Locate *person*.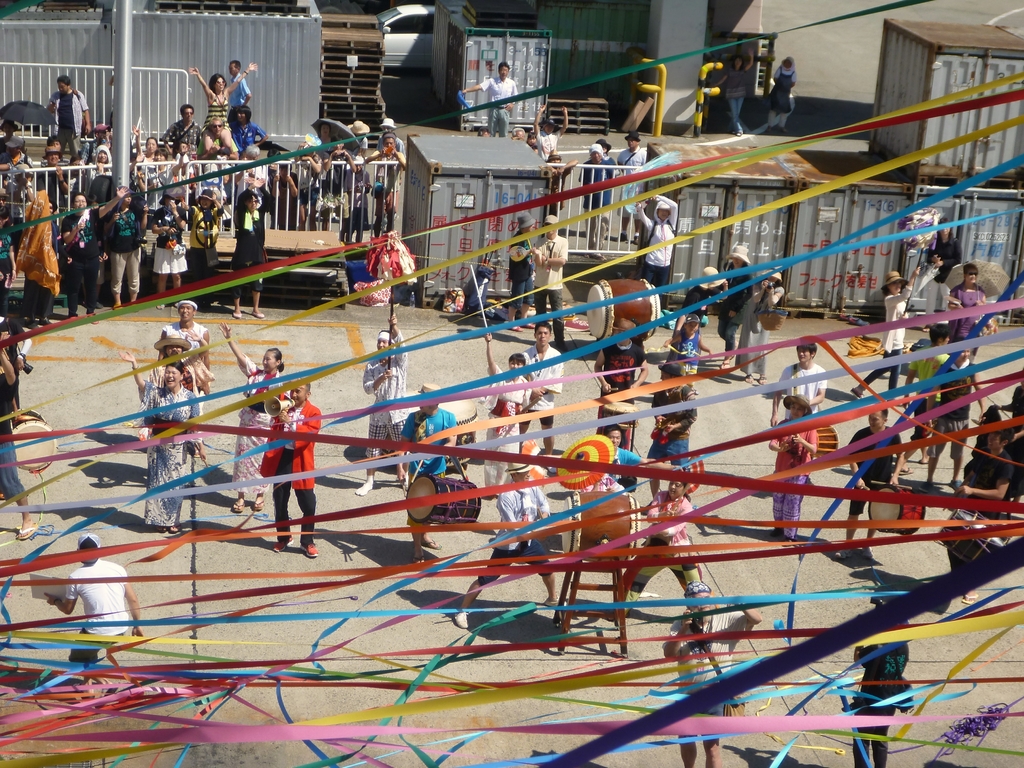
Bounding box: l=643, t=362, r=698, b=512.
